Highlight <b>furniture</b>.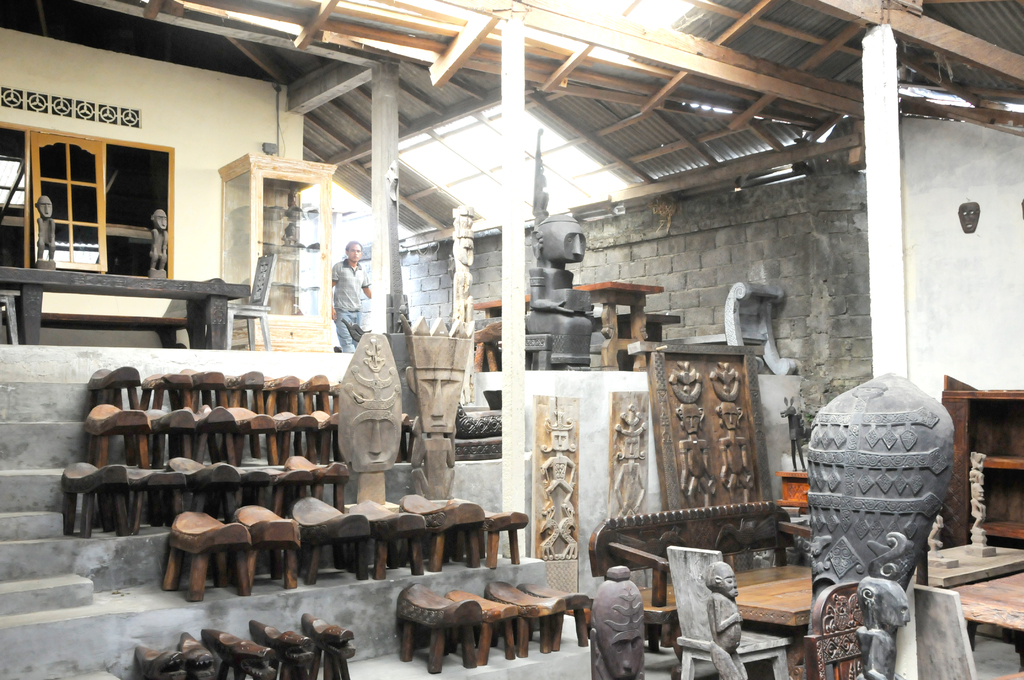
Highlighted region: x1=0, y1=264, x2=252, y2=353.
